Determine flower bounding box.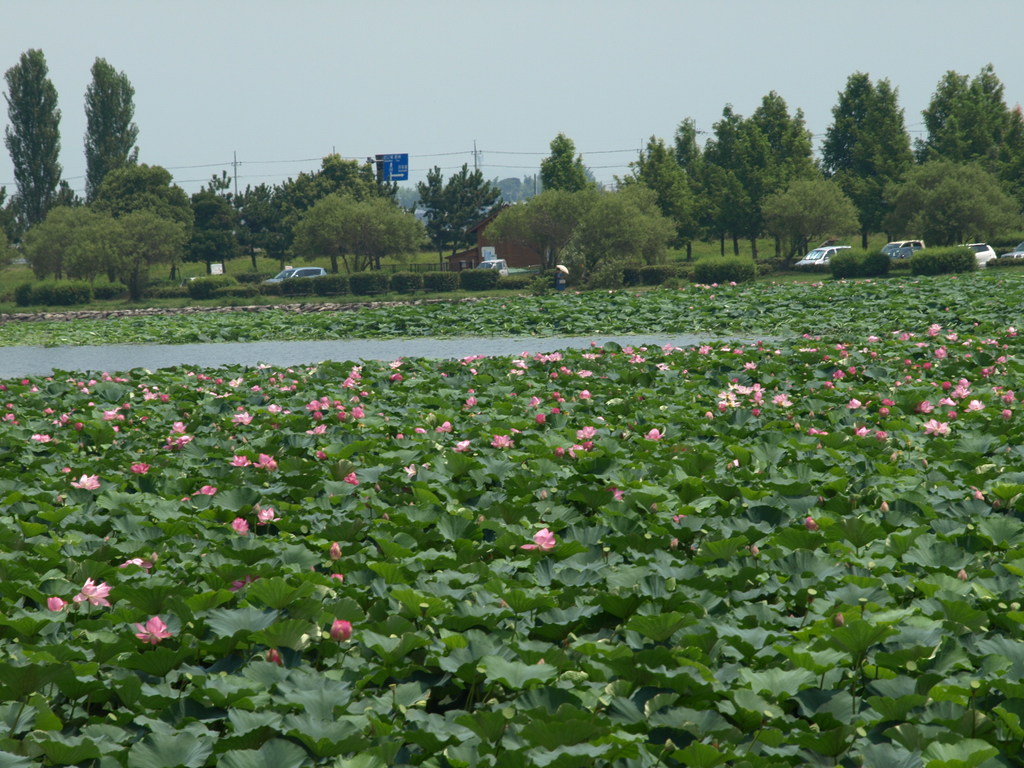
Determined: locate(342, 467, 356, 488).
